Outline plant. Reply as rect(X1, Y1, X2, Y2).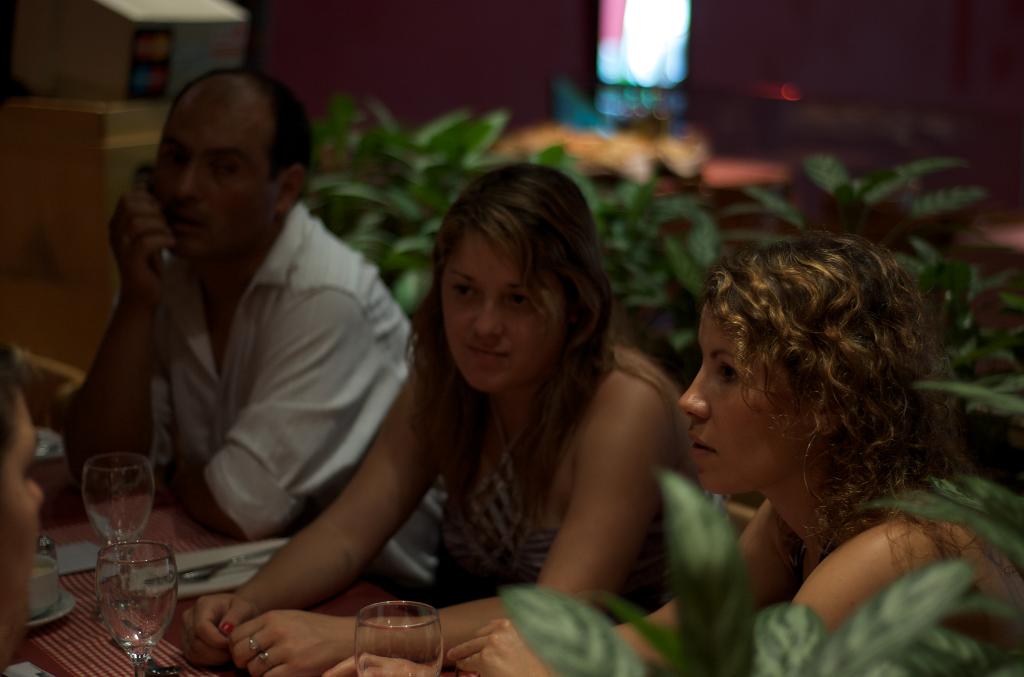
rect(303, 94, 512, 313).
